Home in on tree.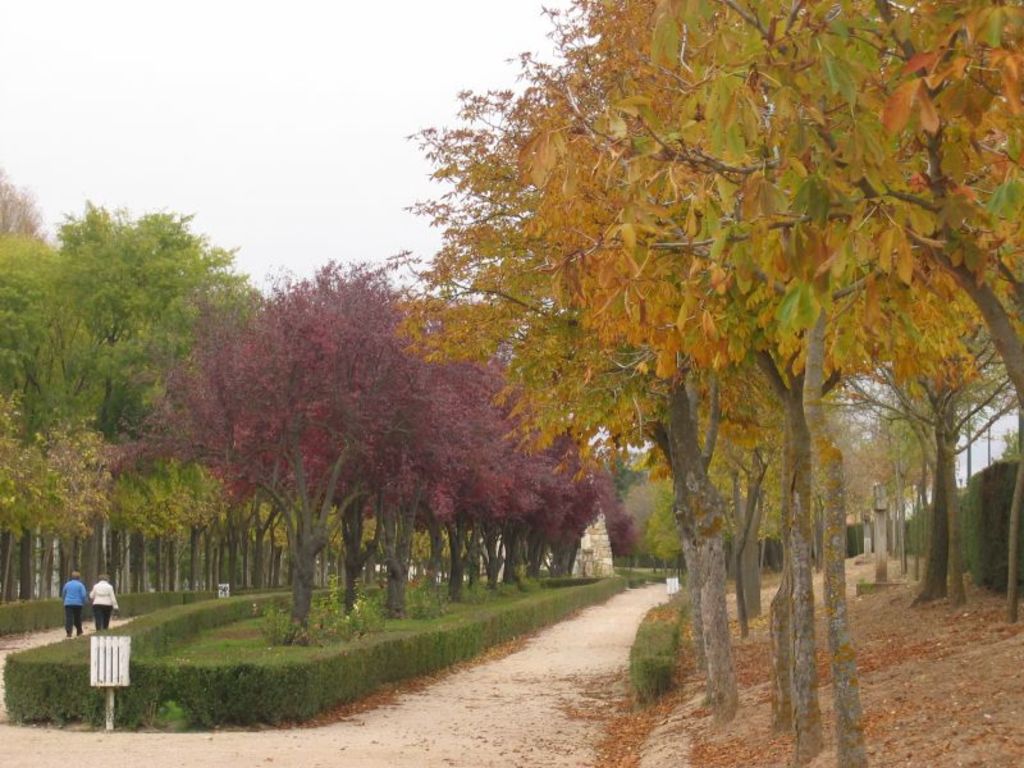
Homed in at {"x1": 408, "y1": 283, "x2": 524, "y2": 600}.
